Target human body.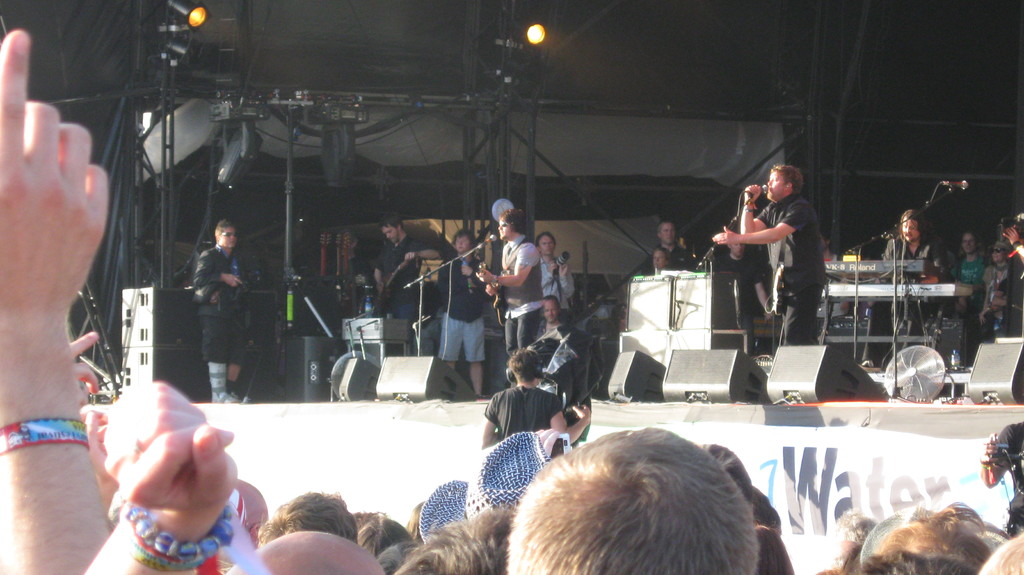
Target region: region(649, 238, 669, 270).
